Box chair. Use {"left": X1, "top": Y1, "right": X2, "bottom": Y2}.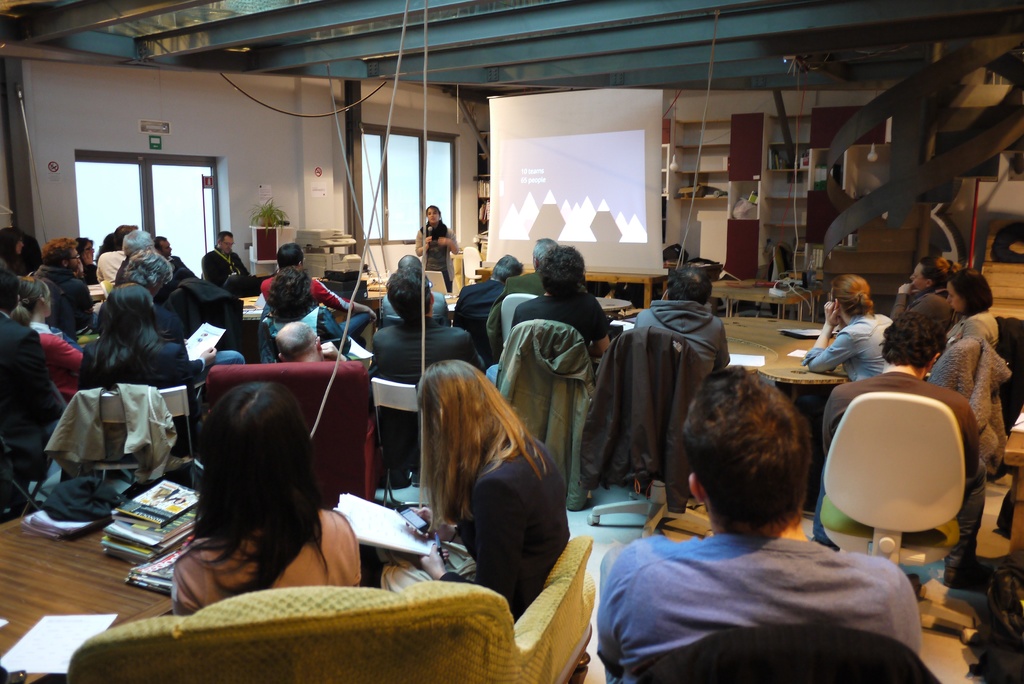
{"left": 210, "top": 348, "right": 246, "bottom": 373}.
